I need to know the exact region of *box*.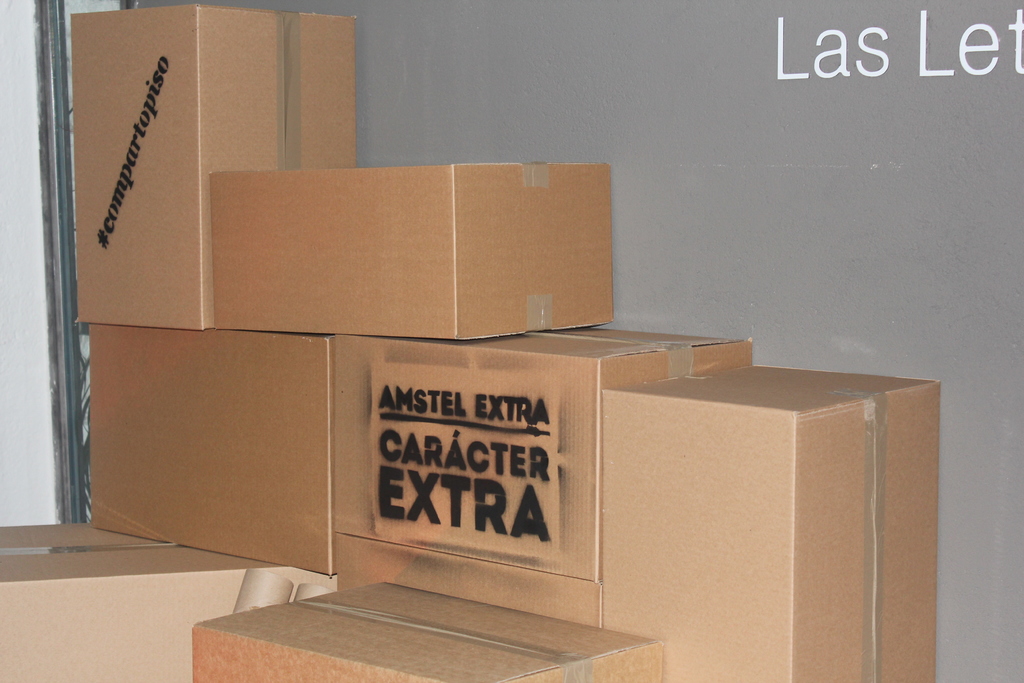
Region: <bbox>70, 2, 356, 331</bbox>.
